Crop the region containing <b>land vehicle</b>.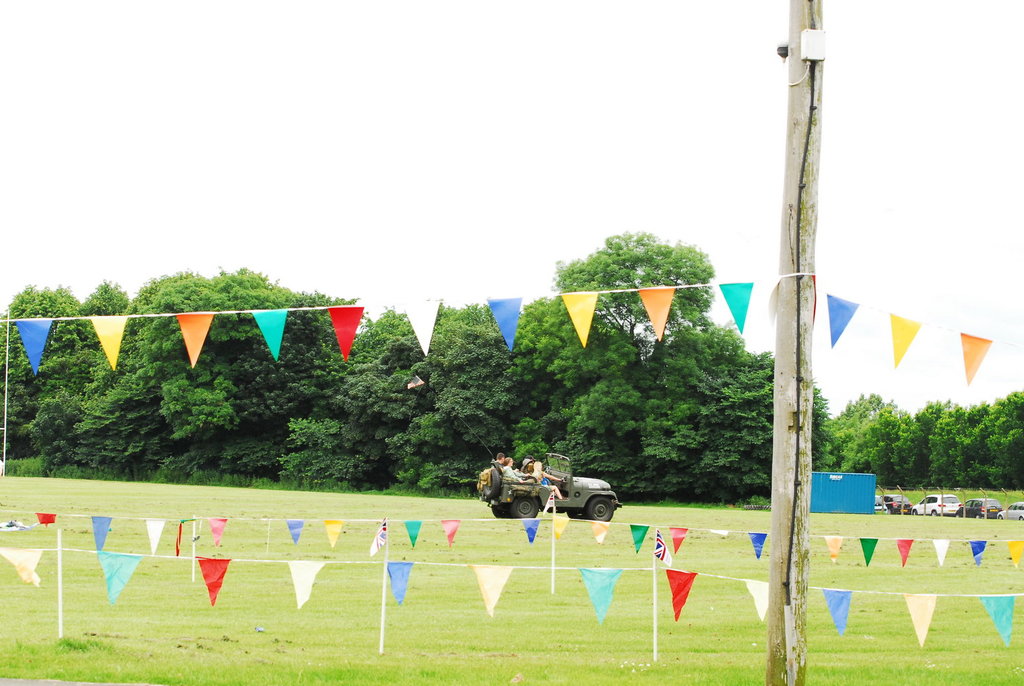
Crop region: crop(961, 498, 998, 514).
